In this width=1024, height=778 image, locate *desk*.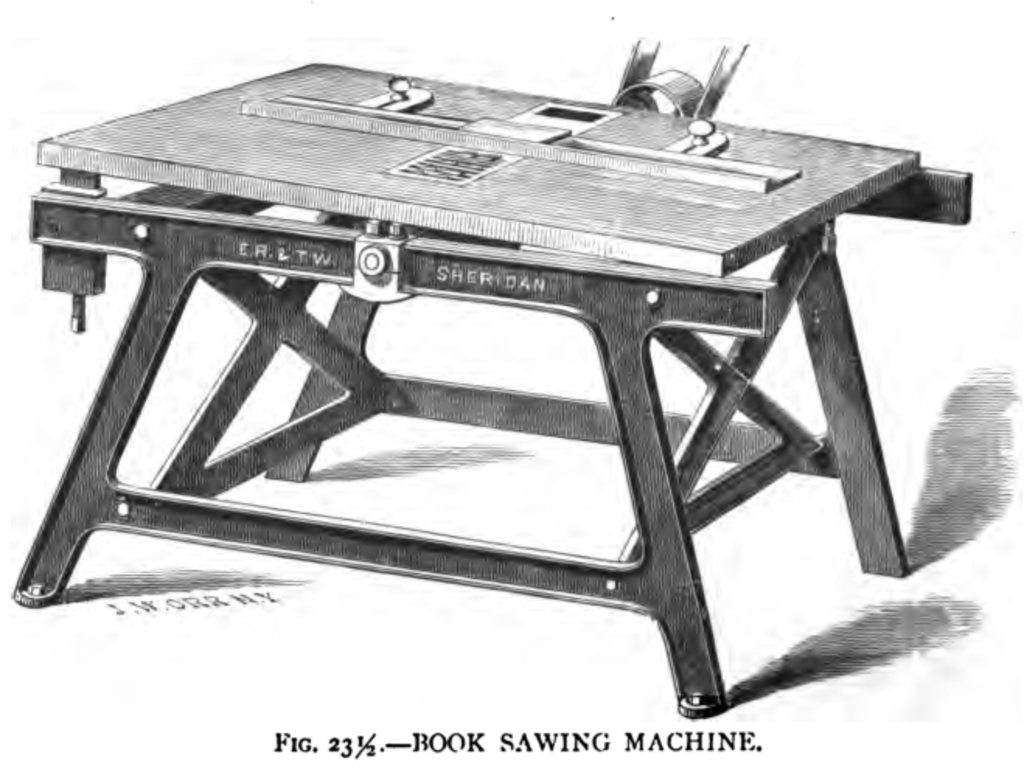
Bounding box: x1=62, y1=22, x2=901, y2=711.
